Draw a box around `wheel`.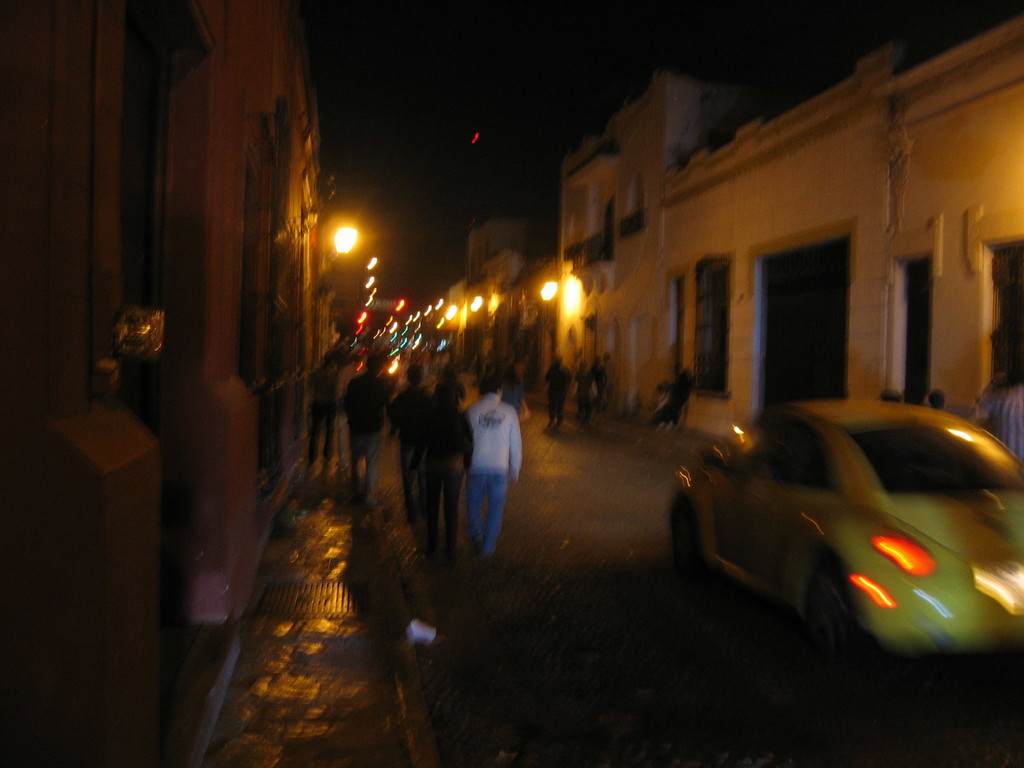
BBox(672, 508, 705, 590).
